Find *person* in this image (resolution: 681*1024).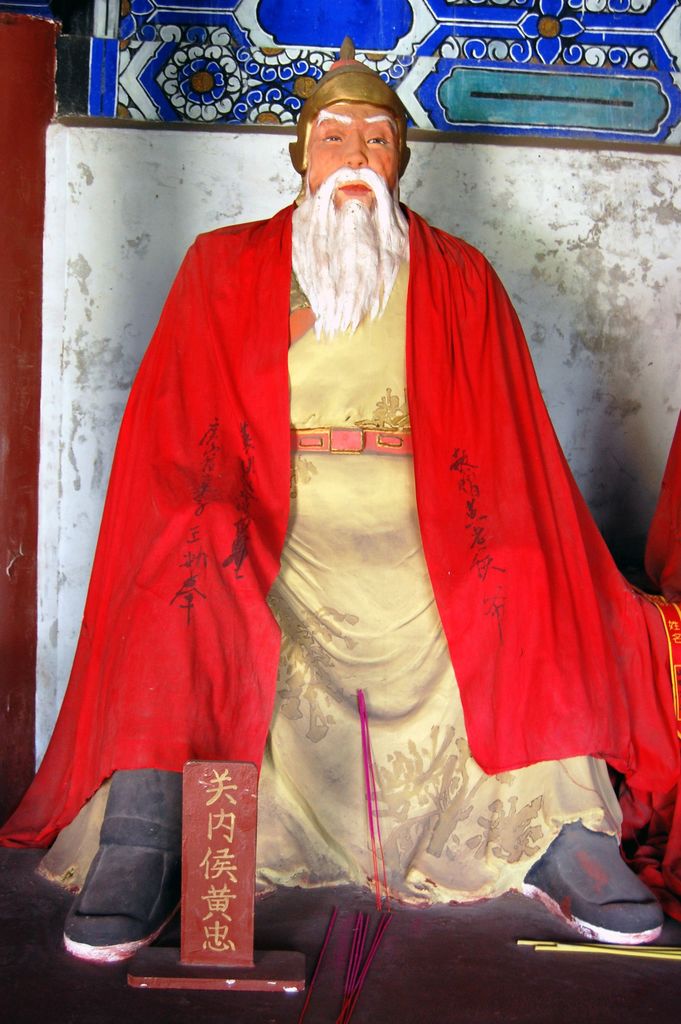
13, 79, 575, 1009.
